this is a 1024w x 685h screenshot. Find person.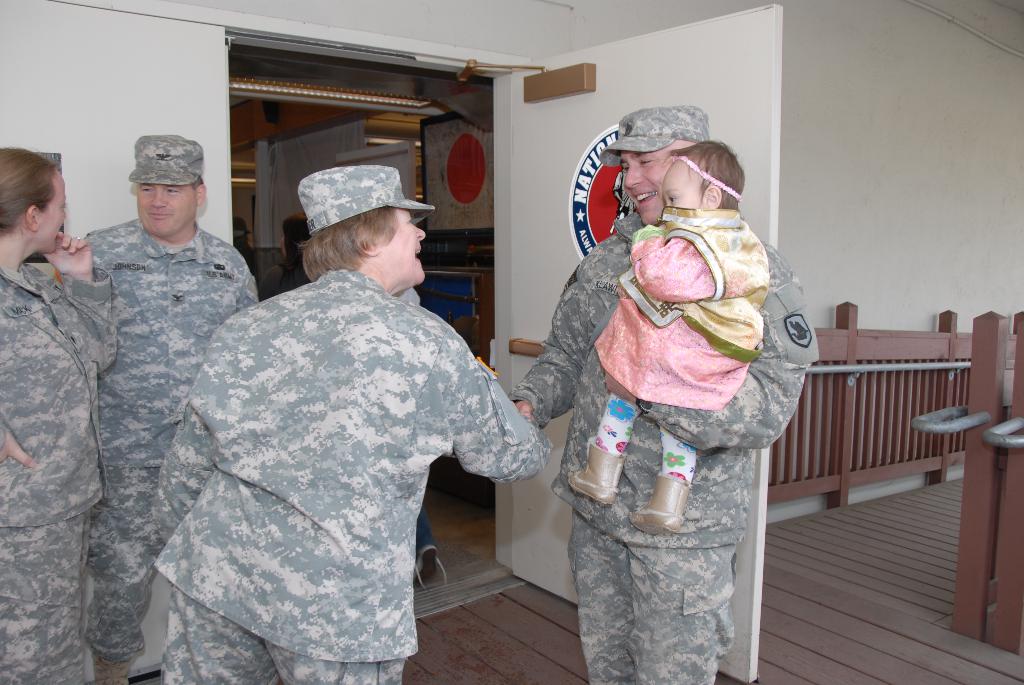
Bounding box: (left=570, top=134, right=773, bottom=533).
